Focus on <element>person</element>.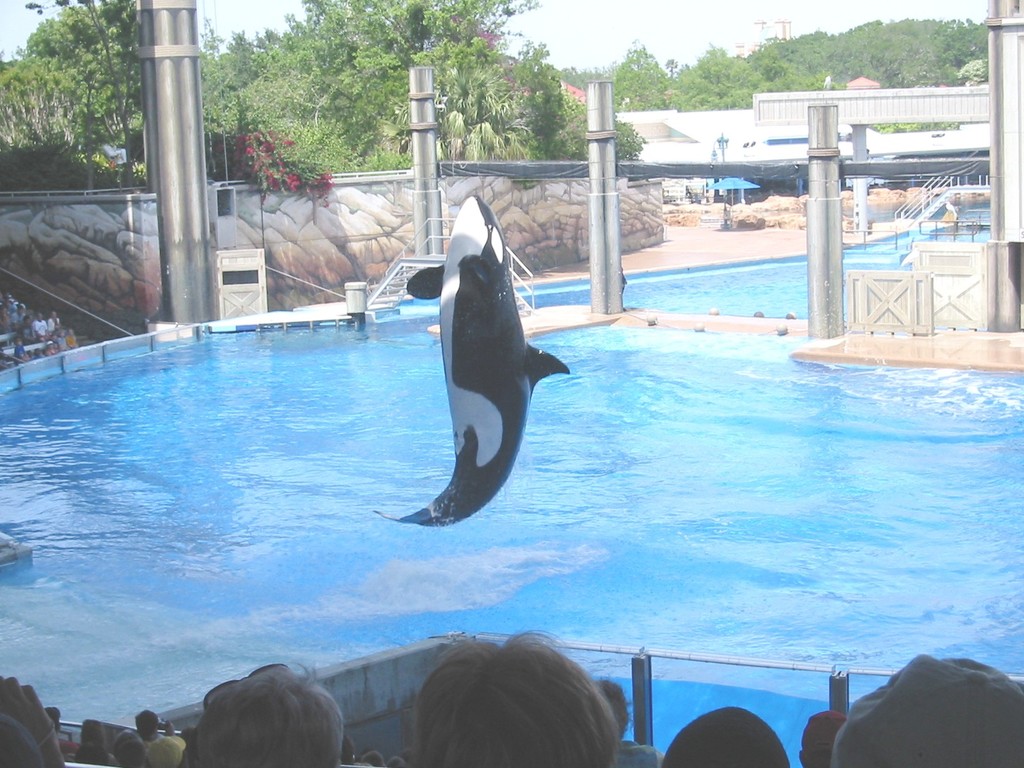
Focused at {"left": 163, "top": 655, "right": 356, "bottom": 766}.
